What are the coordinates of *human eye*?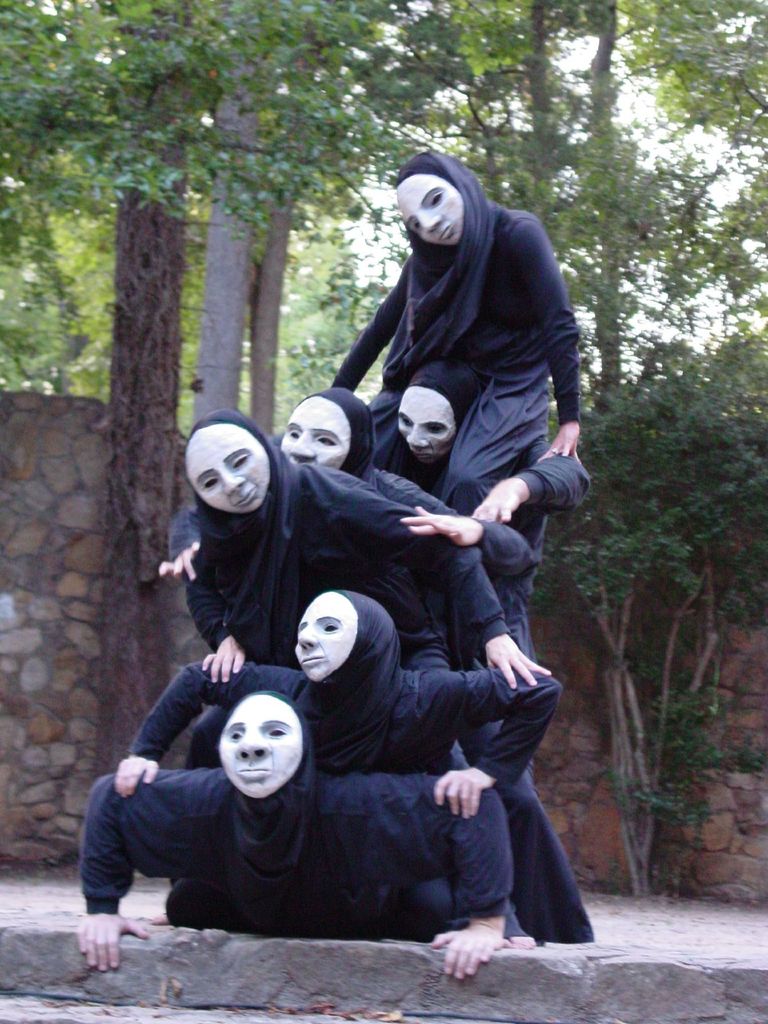
region(319, 621, 337, 634).
